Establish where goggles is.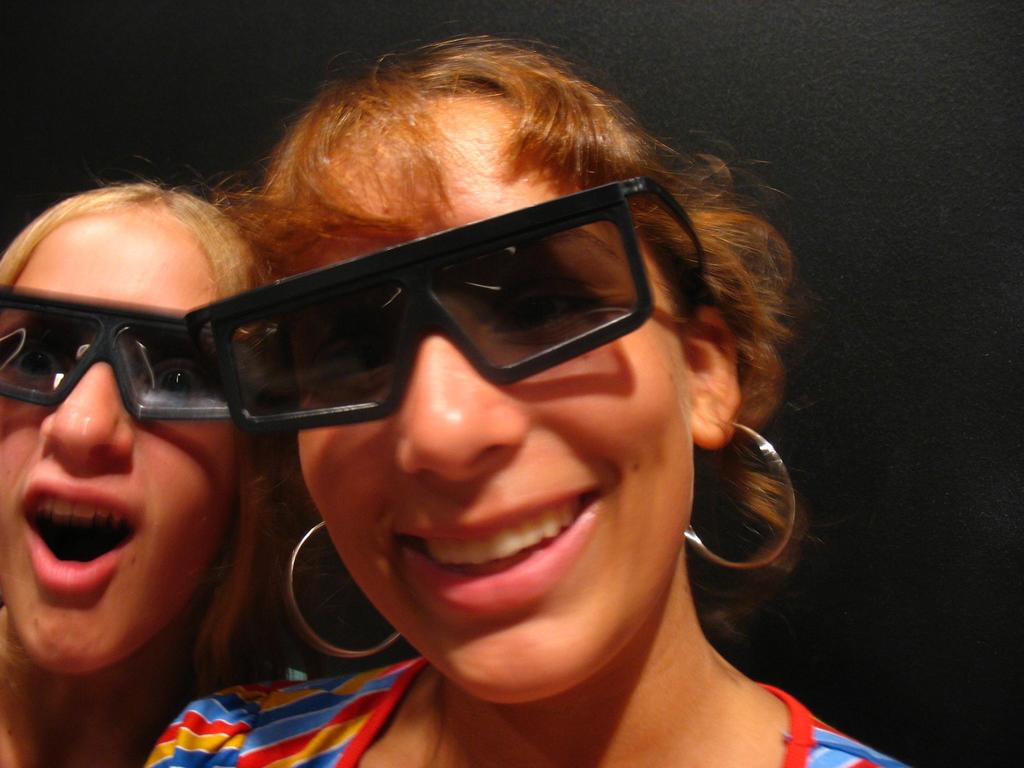
Established at 0/282/236/428.
